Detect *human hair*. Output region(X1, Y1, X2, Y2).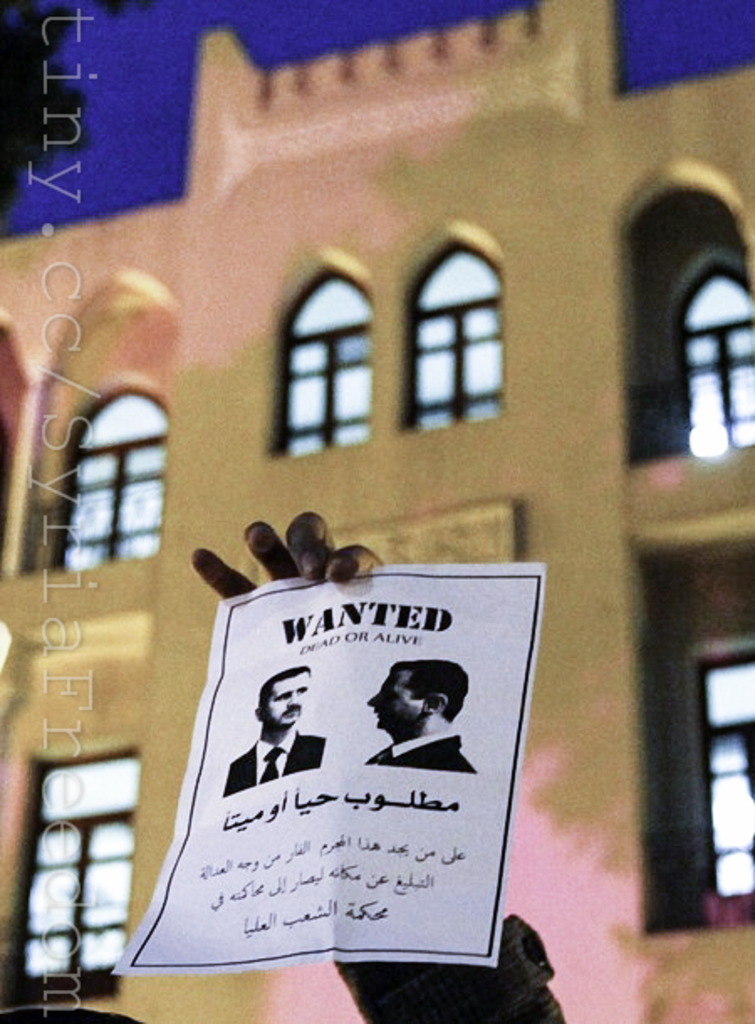
region(255, 661, 312, 708).
